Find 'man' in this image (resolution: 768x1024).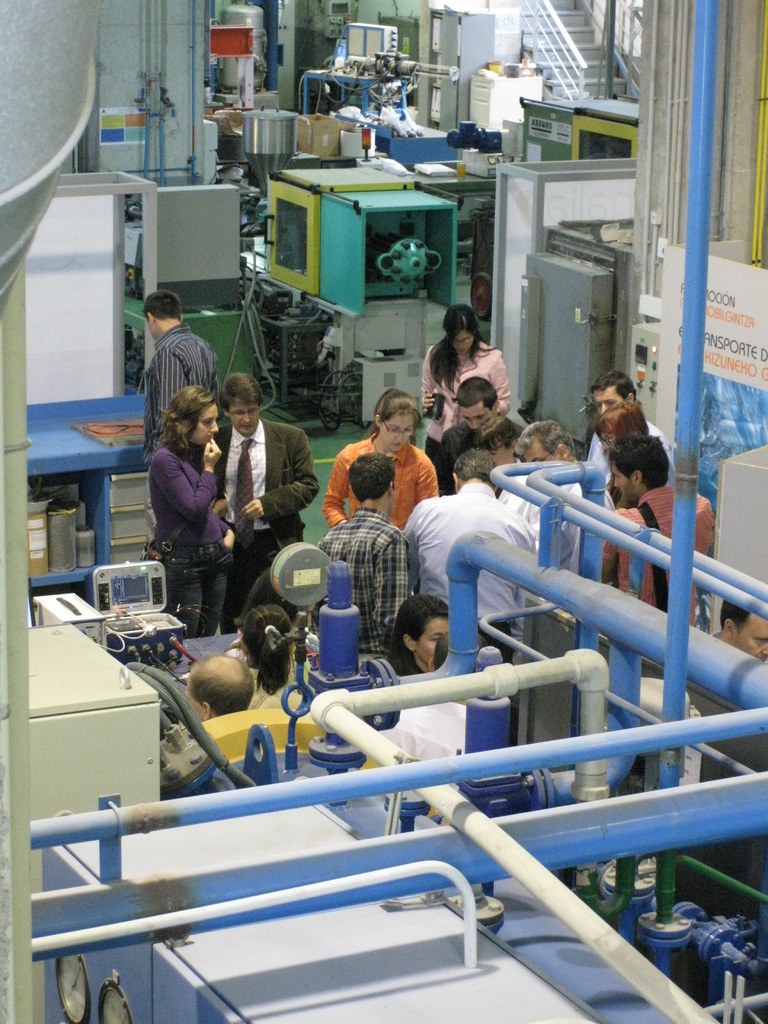
rect(520, 417, 613, 577).
